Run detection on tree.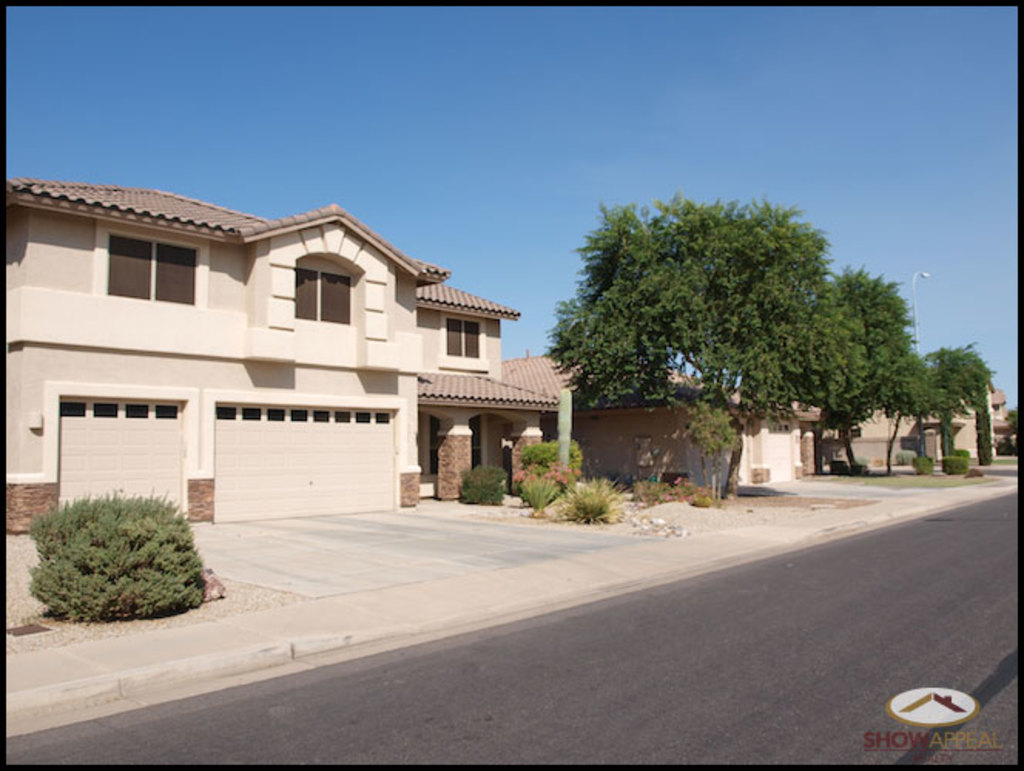
Result: l=1010, t=402, r=1019, b=433.
